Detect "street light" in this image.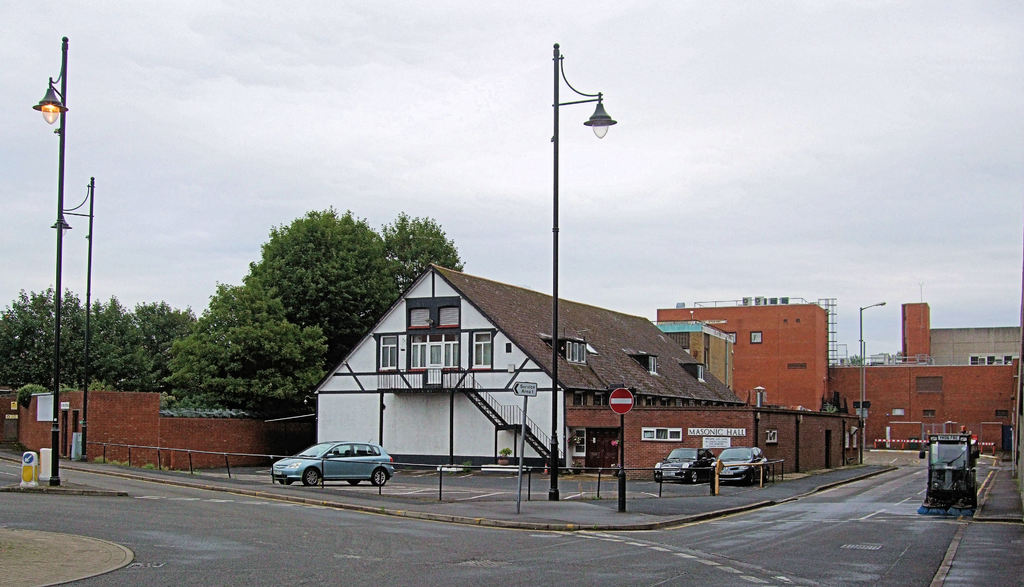
Detection: Rect(558, 42, 613, 495).
